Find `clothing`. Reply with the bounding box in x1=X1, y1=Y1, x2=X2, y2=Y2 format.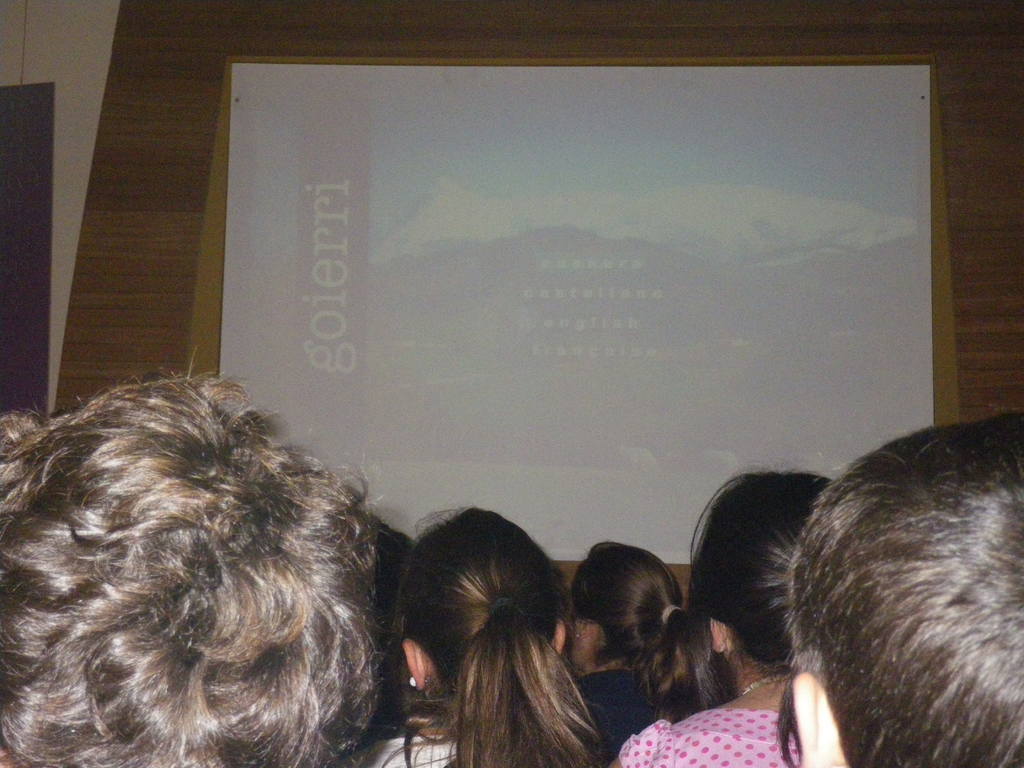
x1=569, y1=663, x2=682, y2=767.
